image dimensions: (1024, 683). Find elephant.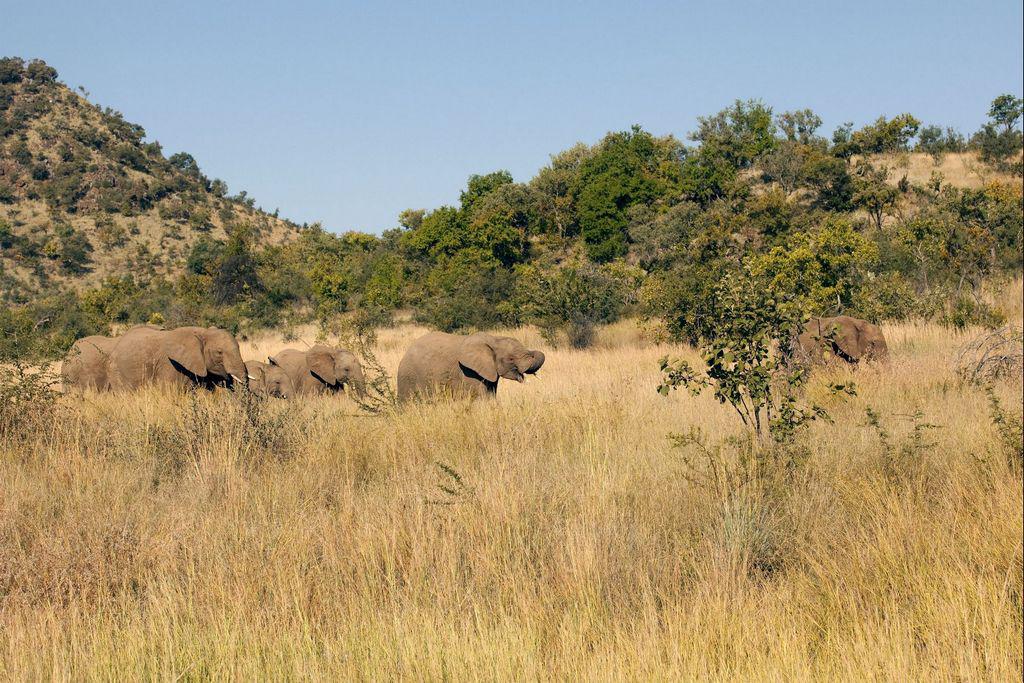
x1=102 y1=323 x2=259 y2=403.
